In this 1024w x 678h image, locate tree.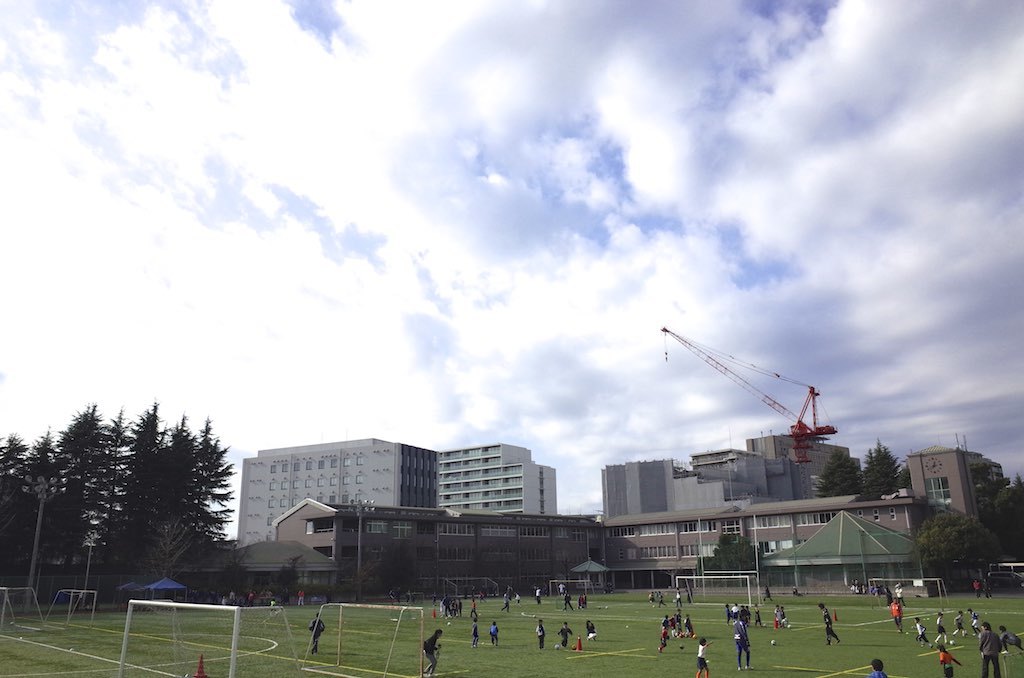
Bounding box: left=98, top=399, right=224, bottom=610.
